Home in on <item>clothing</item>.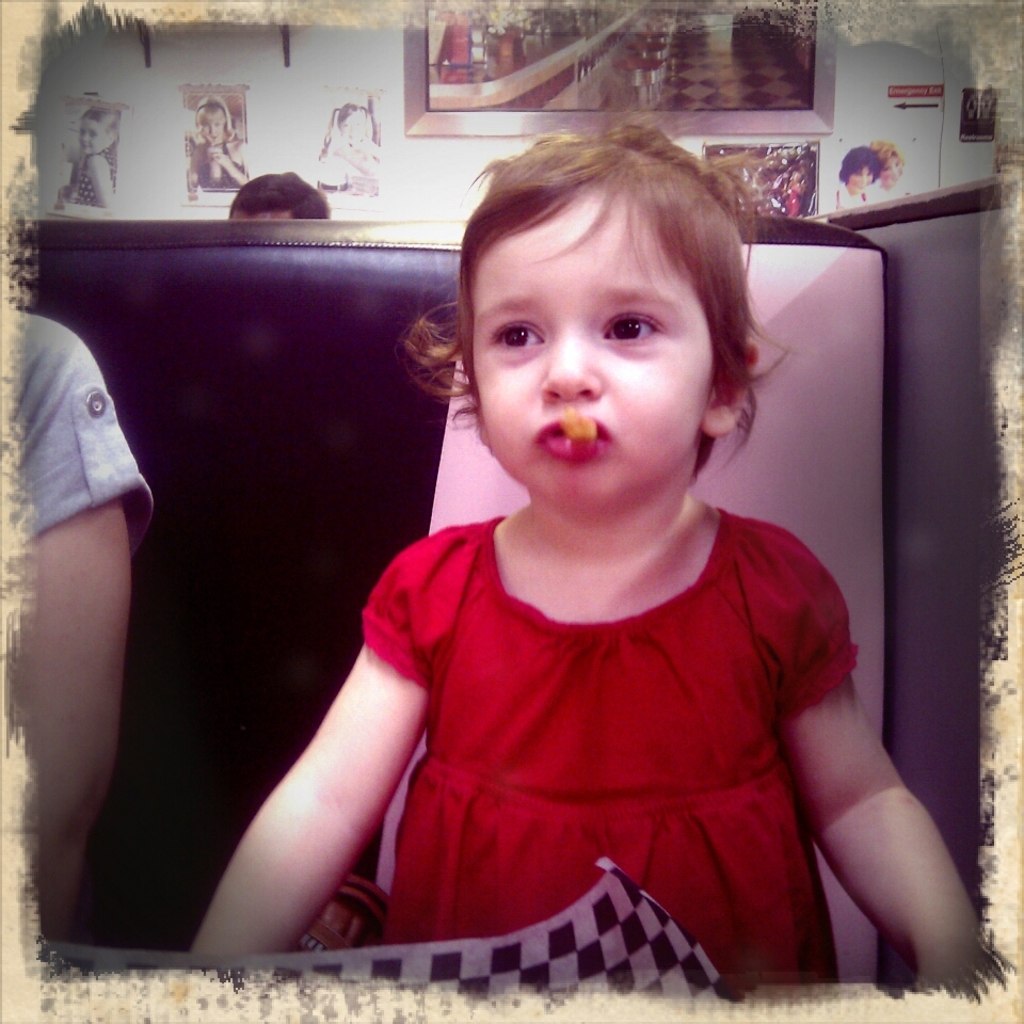
Homed in at BBox(354, 484, 863, 1008).
